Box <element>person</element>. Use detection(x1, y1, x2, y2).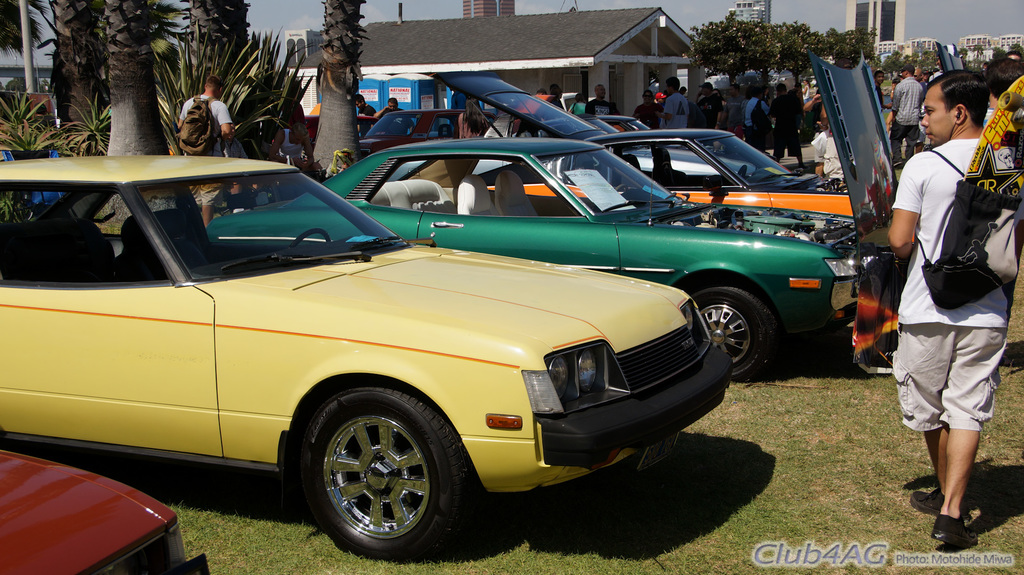
detection(913, 65, 927, 94).
